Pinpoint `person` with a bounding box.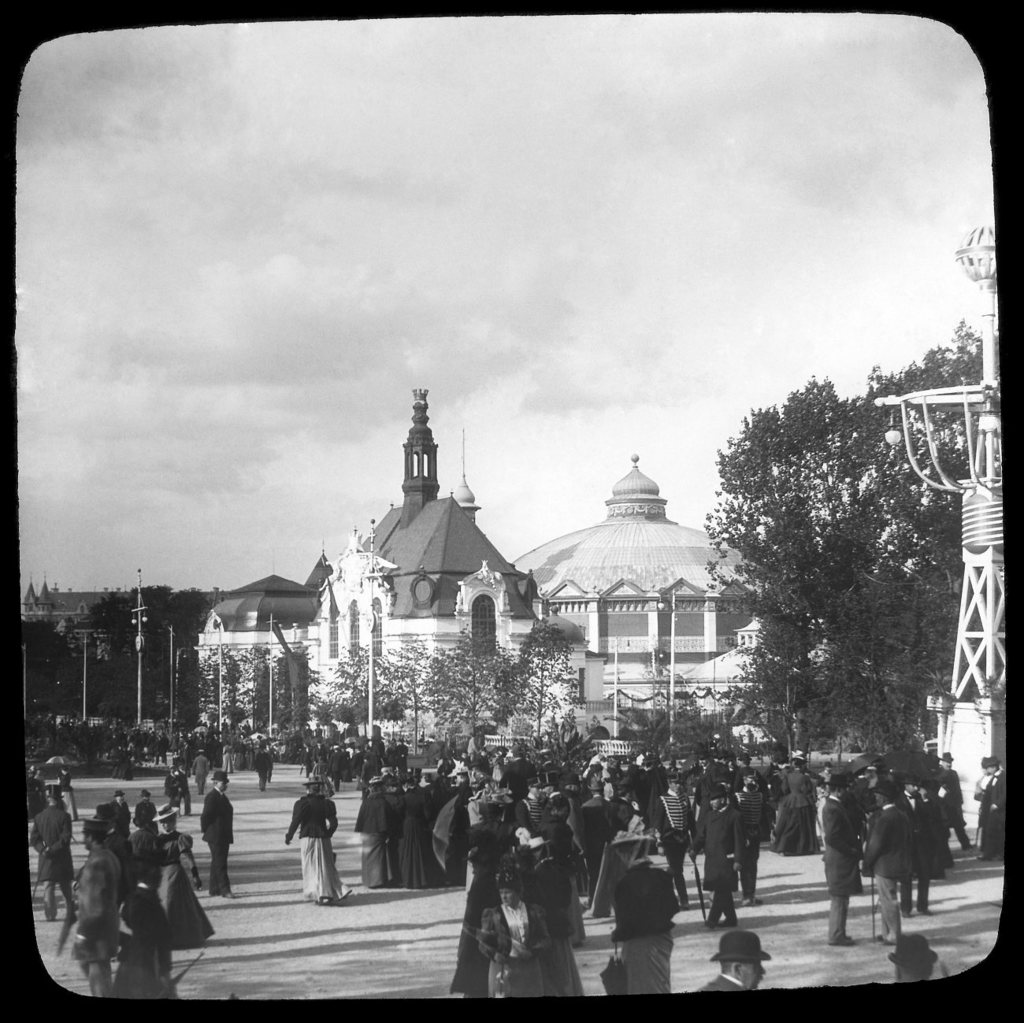
<region>31, 795, 80, 928</region>.
